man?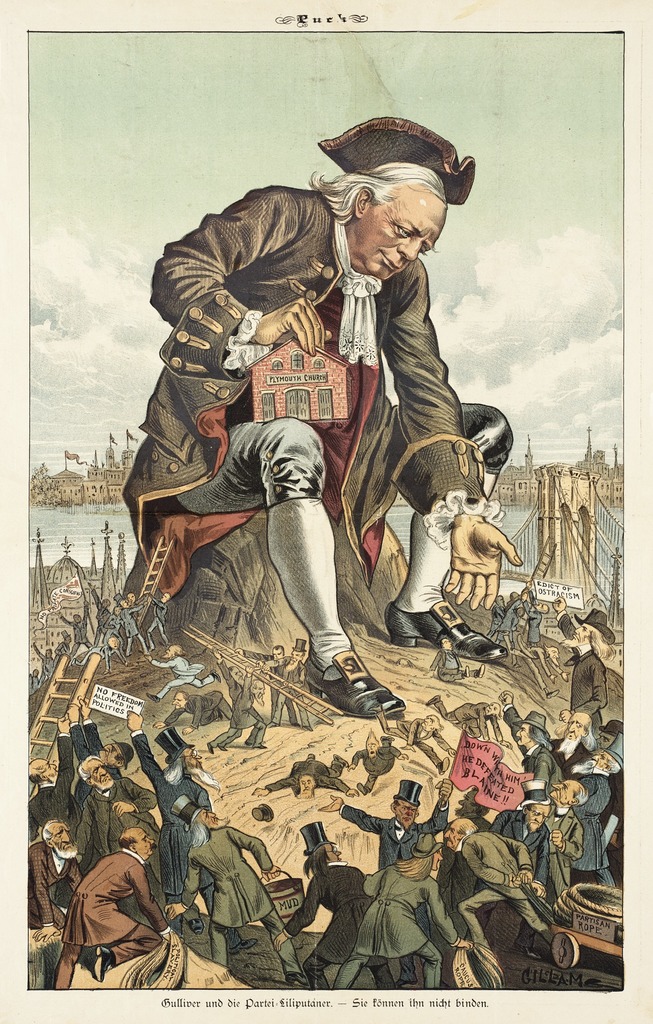
x1=556, y1=708, x2=601, y2=764
